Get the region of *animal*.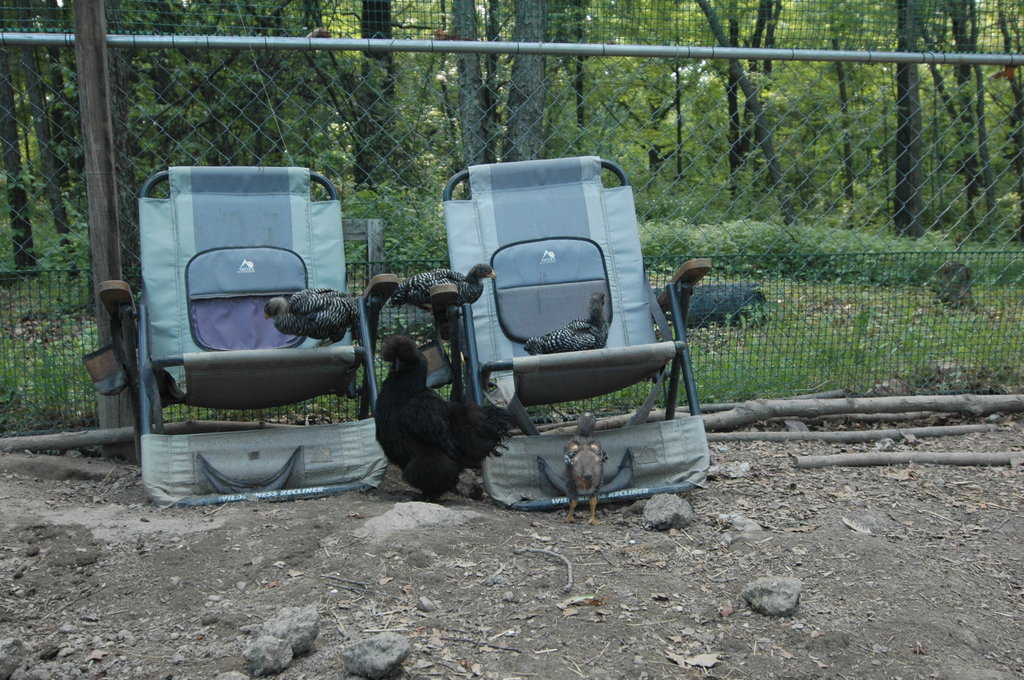
(x1=390, y1=263, x2=495, y2=314).
